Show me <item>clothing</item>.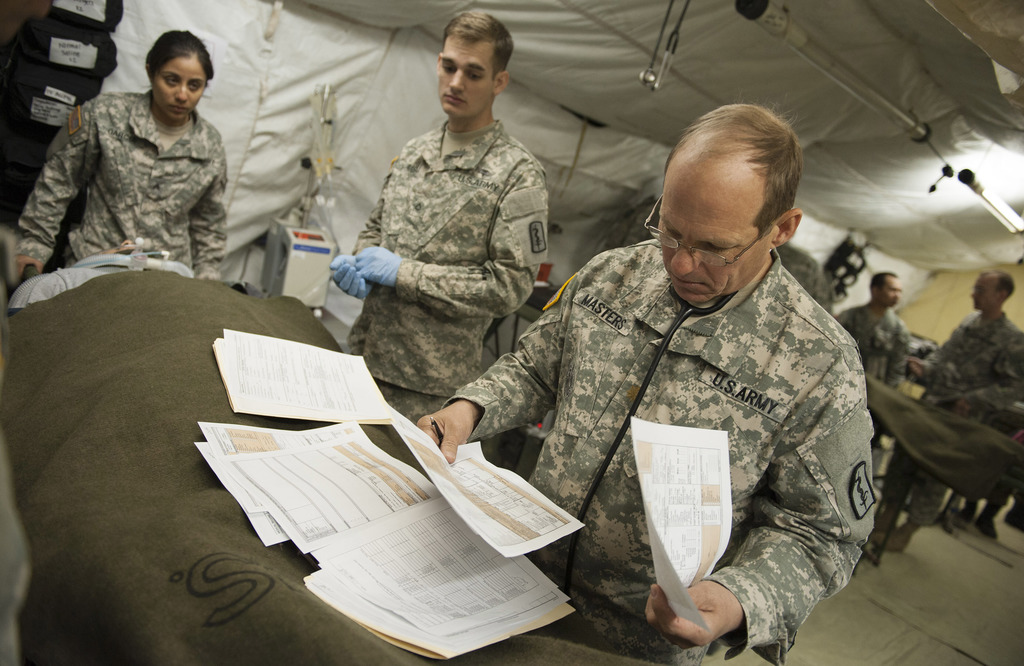
<item>clothing</item> is here: left=353, top=122, right=548, bottom=421.
